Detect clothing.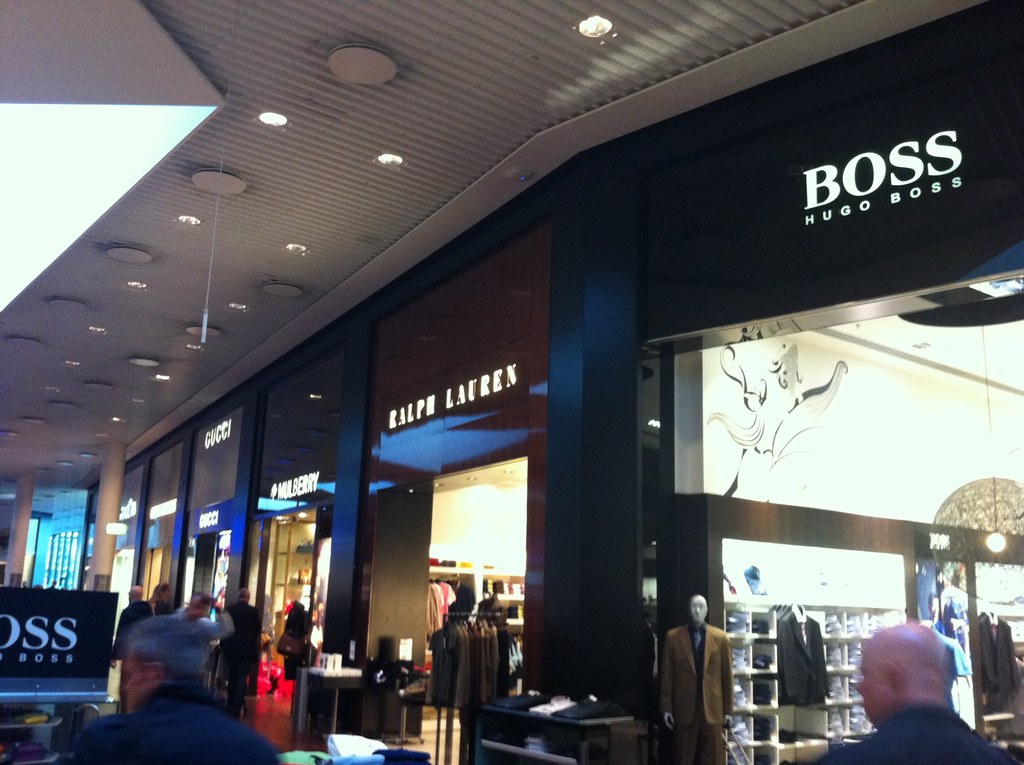
Detected at <region>59, 688, 283, 764</region>.
